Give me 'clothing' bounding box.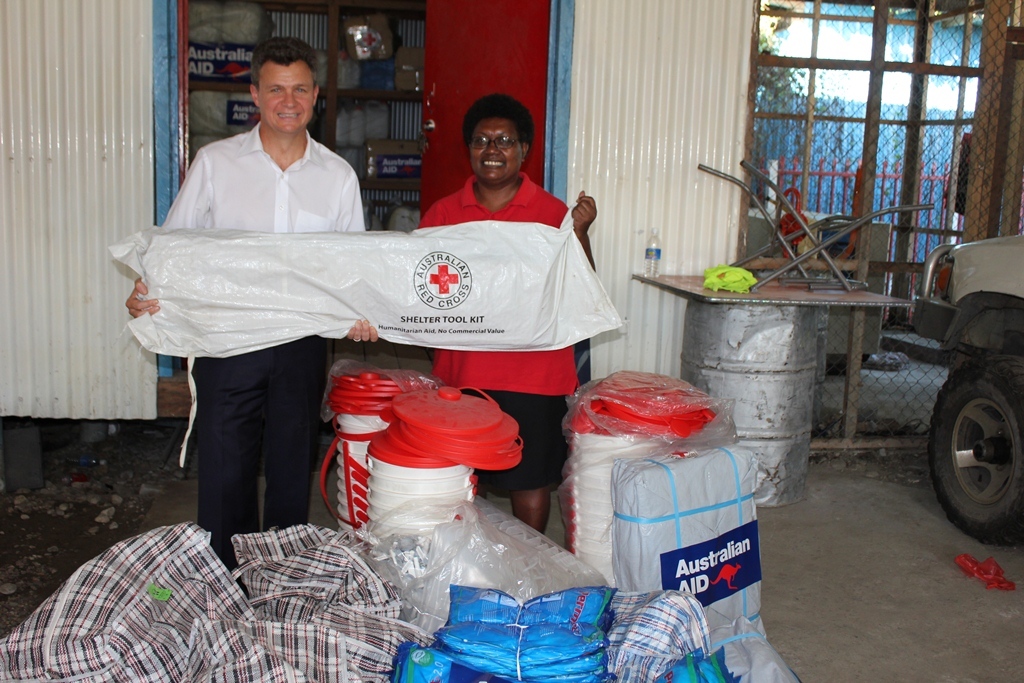
(163, 119, 363, 570).
